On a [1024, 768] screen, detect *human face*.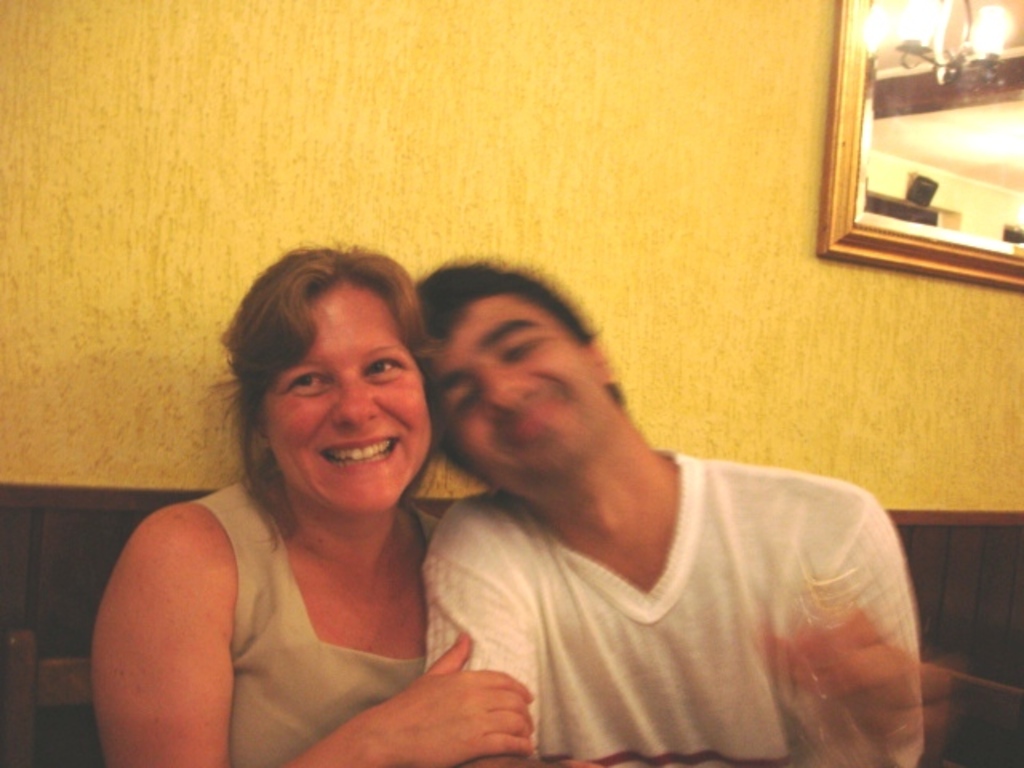
258,285,434,514.
